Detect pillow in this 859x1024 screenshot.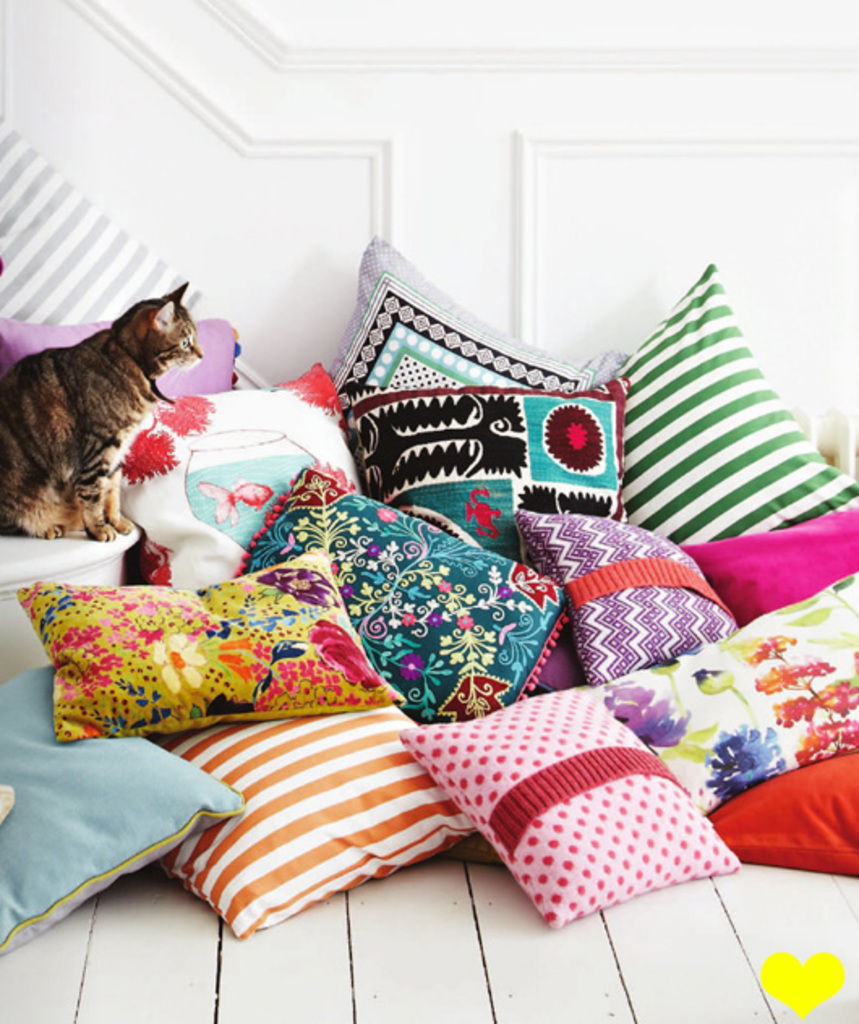
Detection: BBox(318, 235, 606, 402).
